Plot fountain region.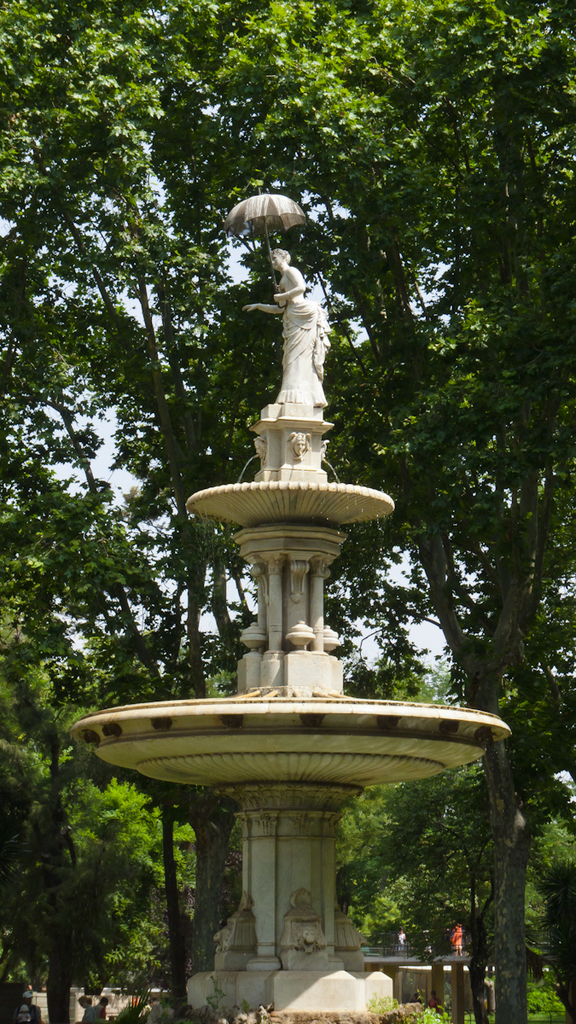
Plotted at 45 183 525 1023.
